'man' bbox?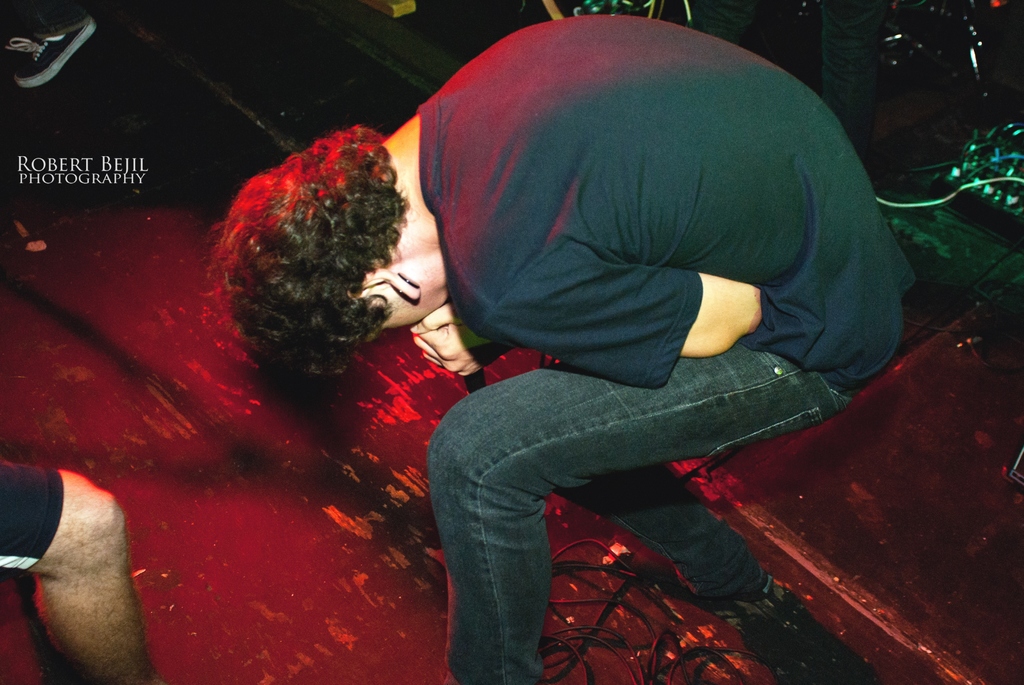
221,0,896,667
